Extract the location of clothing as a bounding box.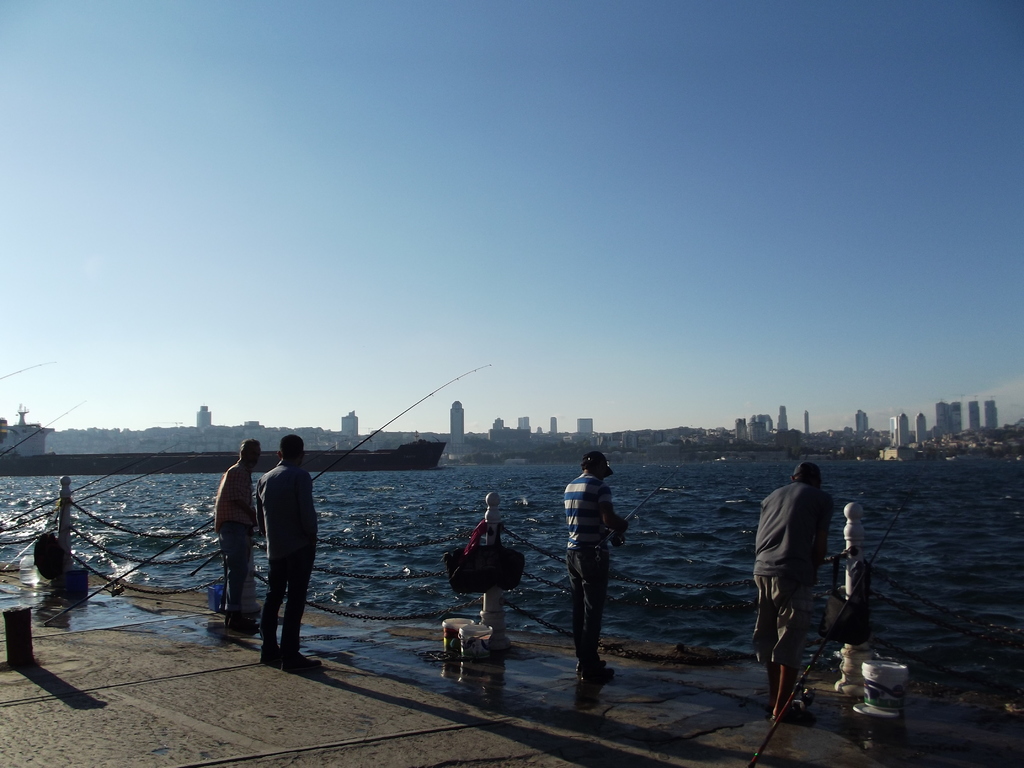
(x1=211, y1=457, x2=262, y2=626).
